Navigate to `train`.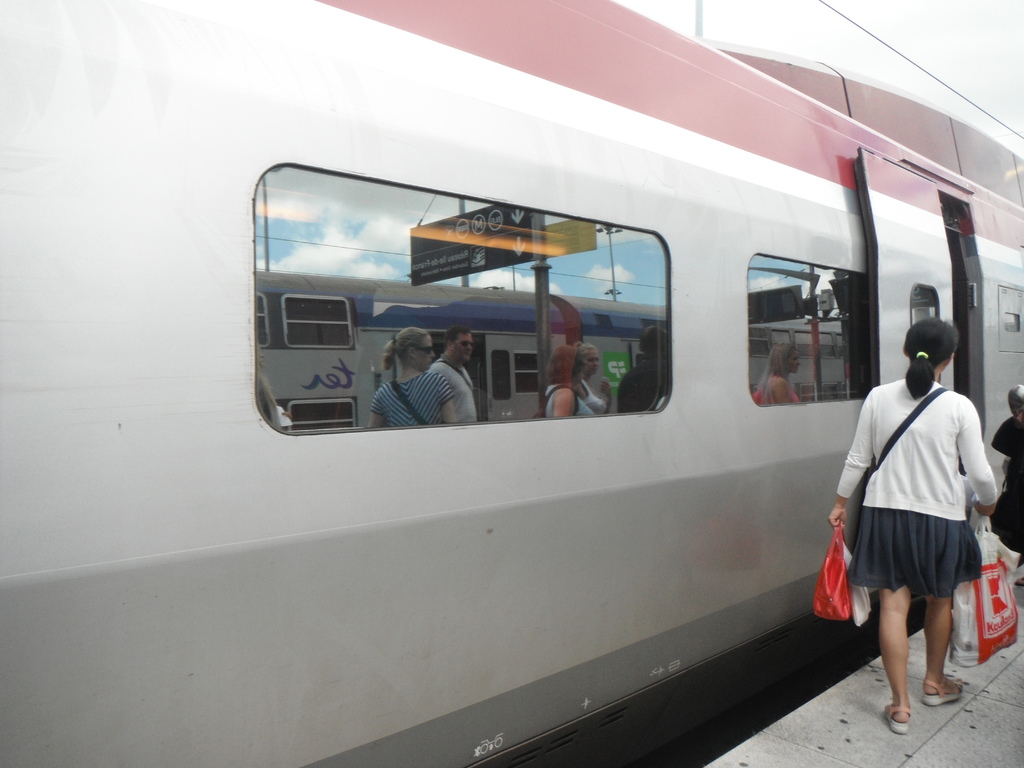
Navigation target: pyautogui.locateOnScreen(0, 0, 1023, 764).
